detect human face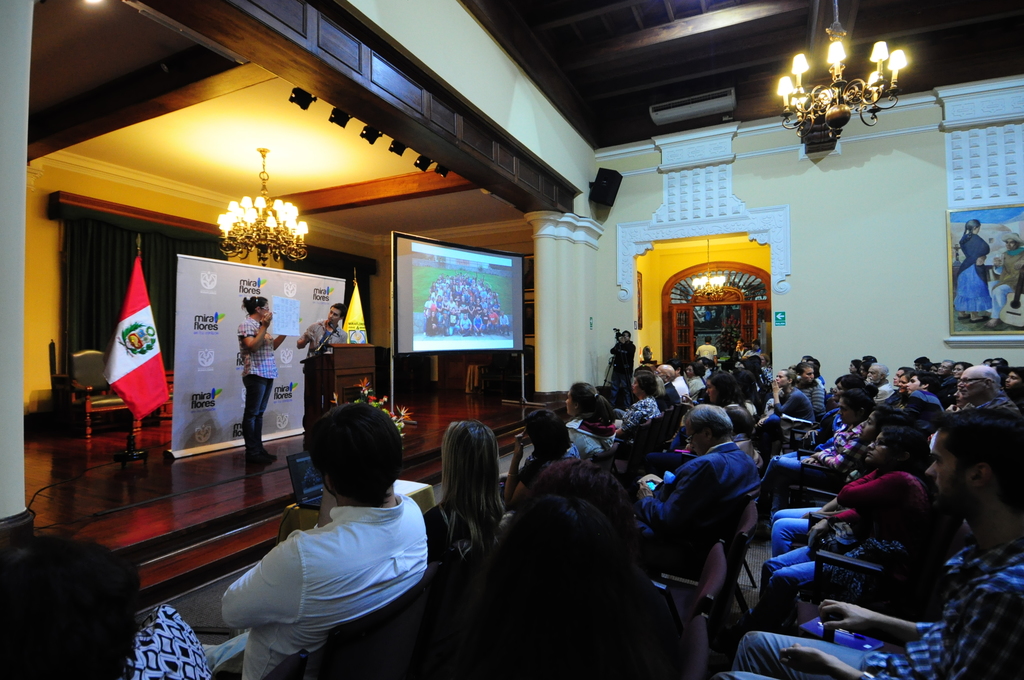
detection(259, 300, 269, 318)
